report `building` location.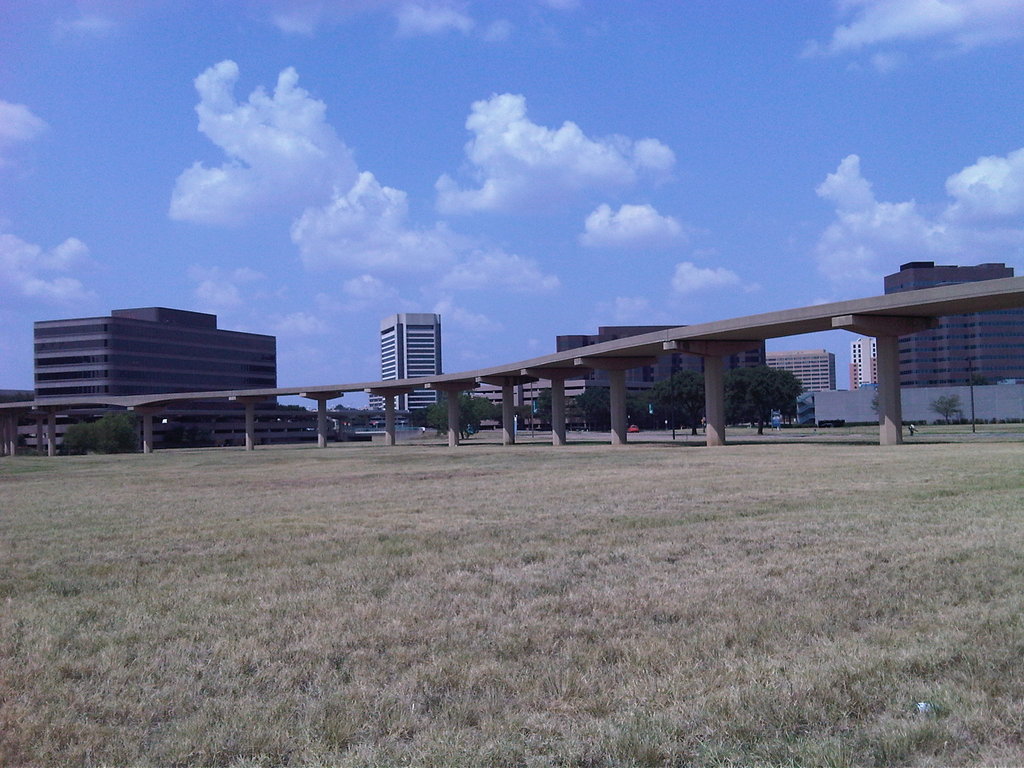
Report: box=[370, 397, 385, 410].
